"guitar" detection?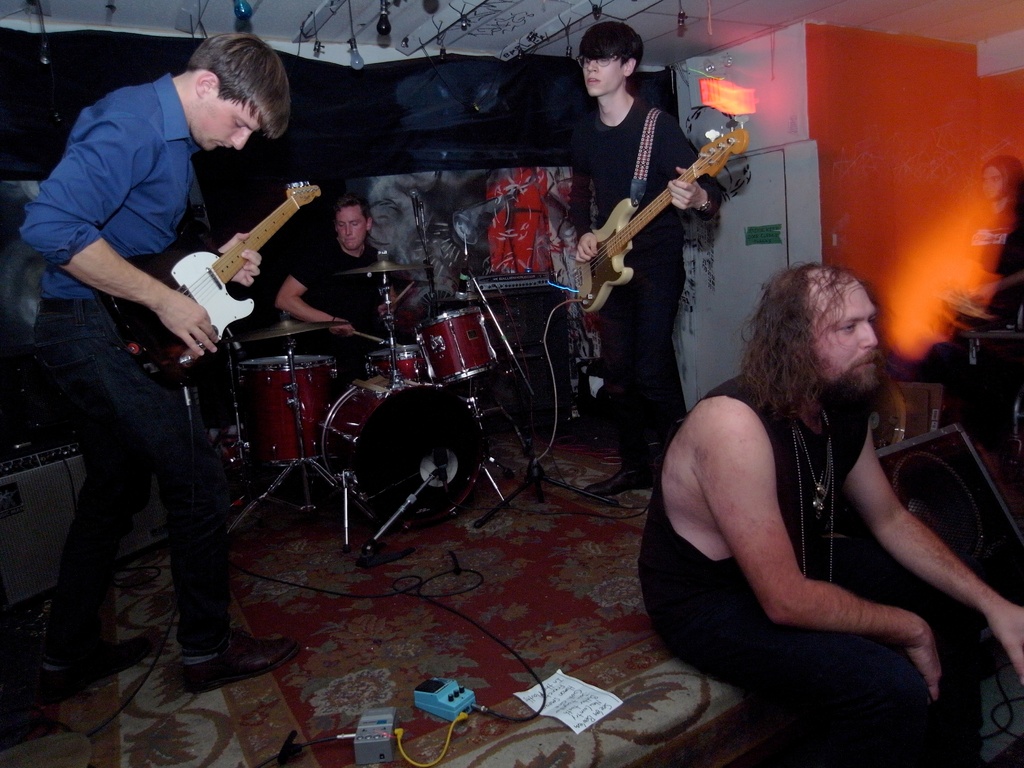
(left=136, top=156, right=305, bottom=371)
